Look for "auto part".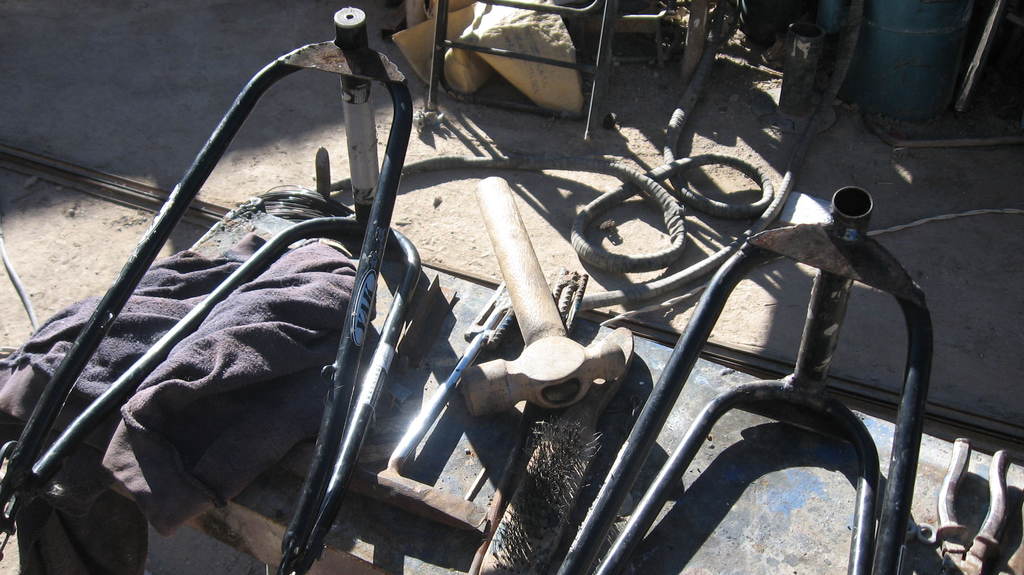
Found: x1=0 y1=0 x2=438 y2=574.
